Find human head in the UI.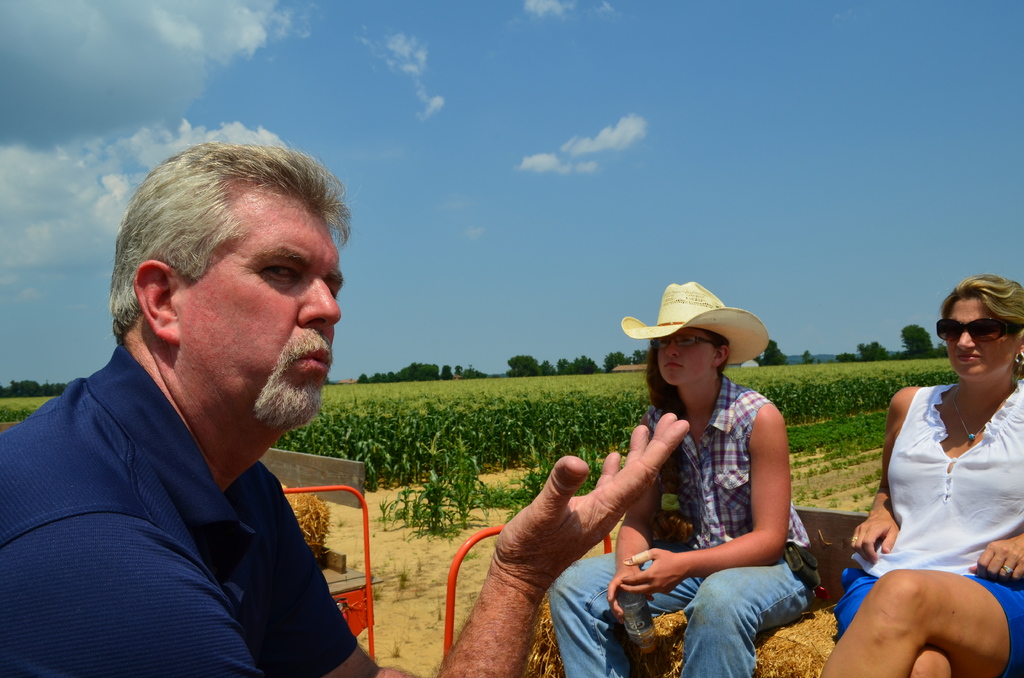
UI element at left=943, top=274, right=1023, bottom=380.
